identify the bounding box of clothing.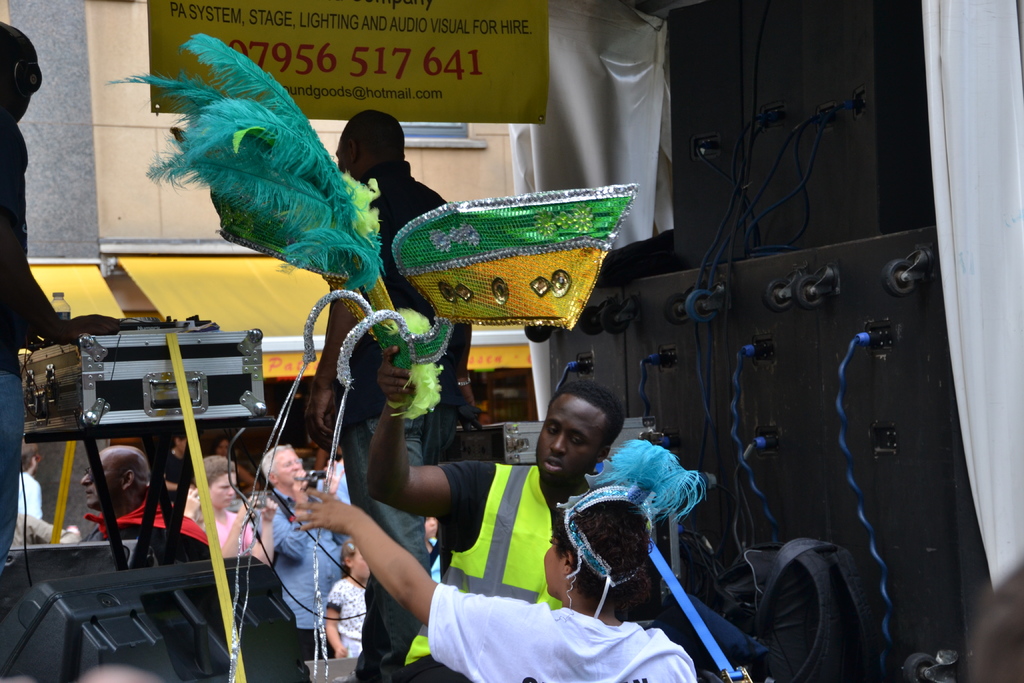
box(198, 503, 274, 564).
